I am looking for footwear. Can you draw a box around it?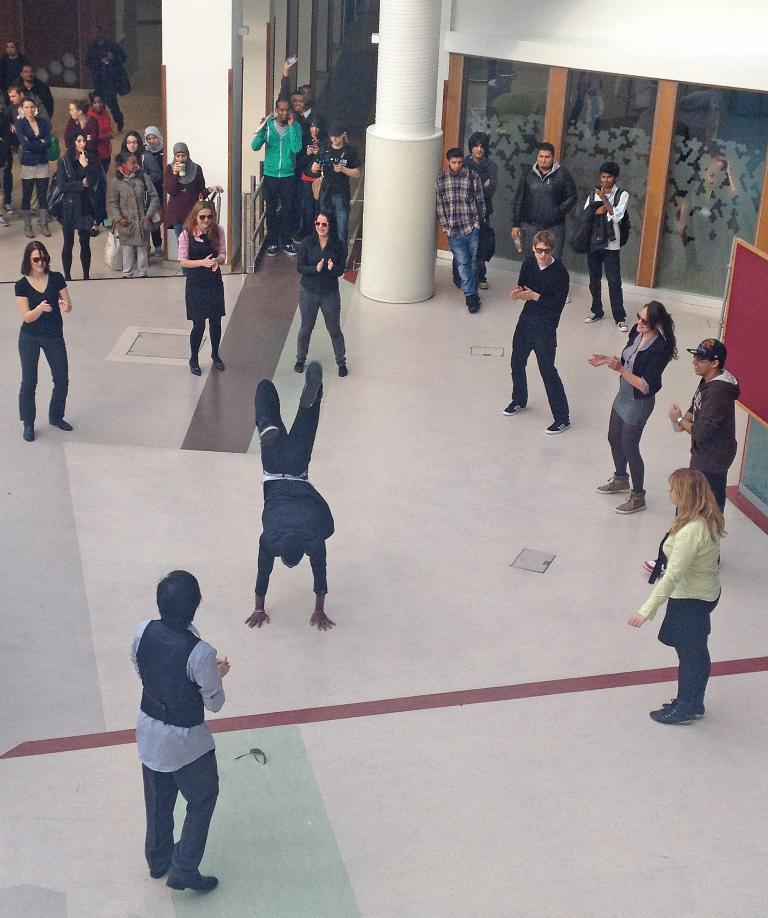
Sure, the bounding box is BBox(89, 227, 98, 239).
